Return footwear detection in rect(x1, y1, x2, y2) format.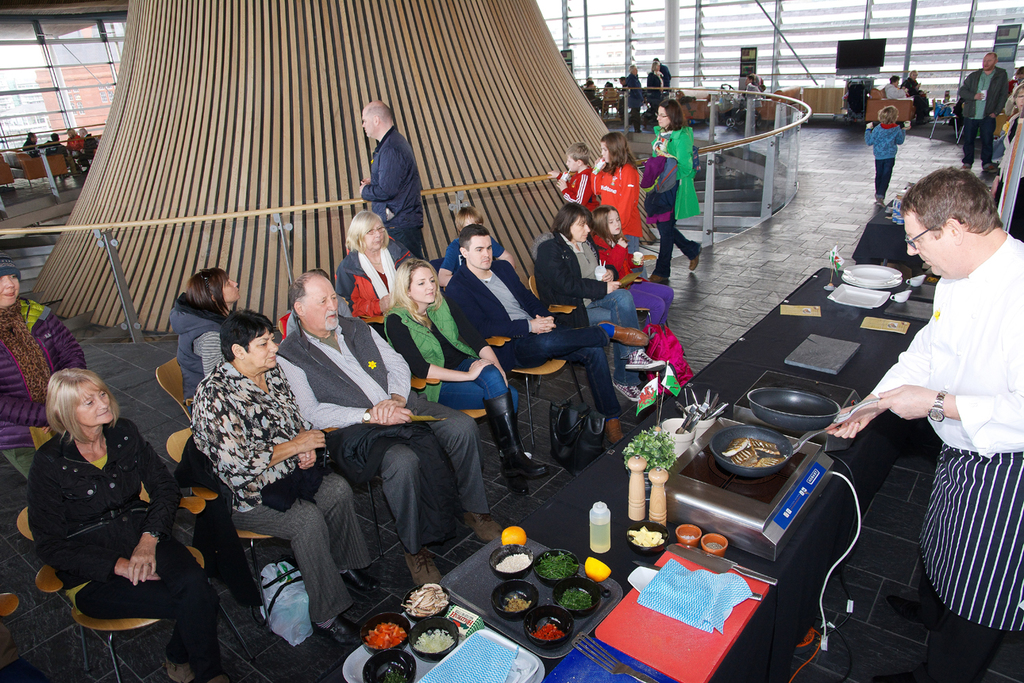
rect(956, 160, 976, 174).
